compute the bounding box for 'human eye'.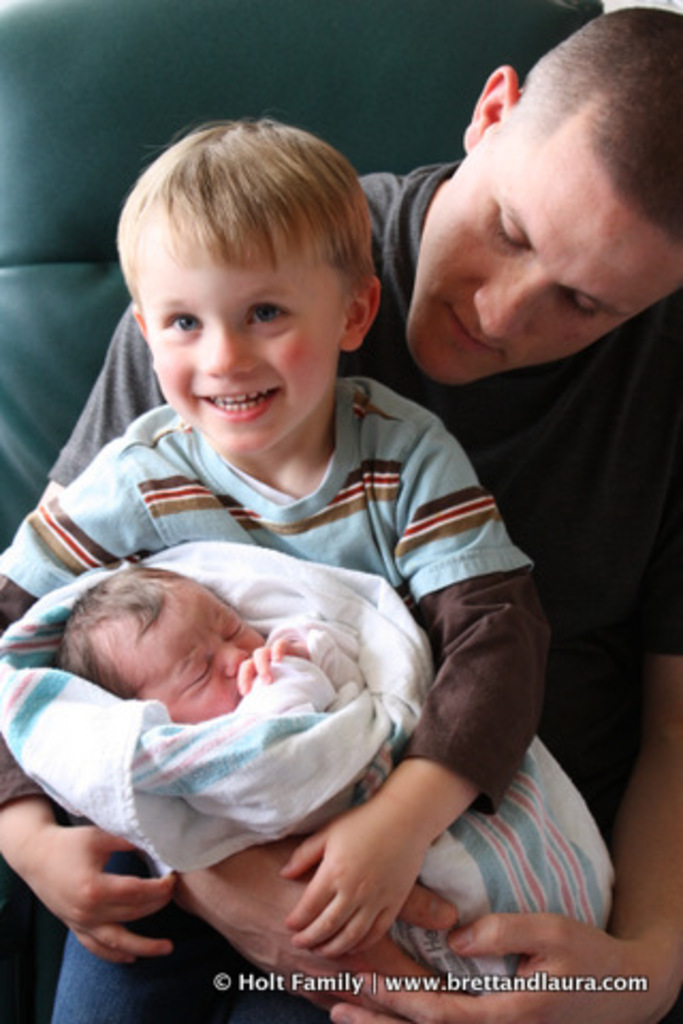
[243, 301, 292, 337].
